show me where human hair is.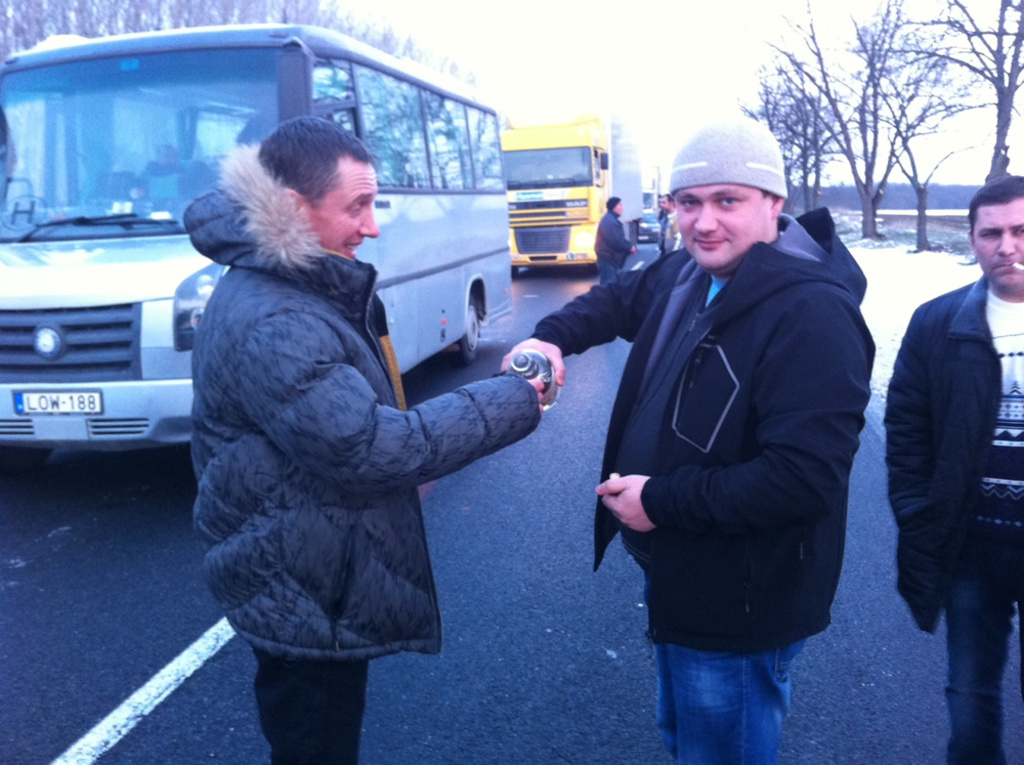
human hair is at {"left": 961, "top": 169, "right": 1023, "bottom": 228}.
